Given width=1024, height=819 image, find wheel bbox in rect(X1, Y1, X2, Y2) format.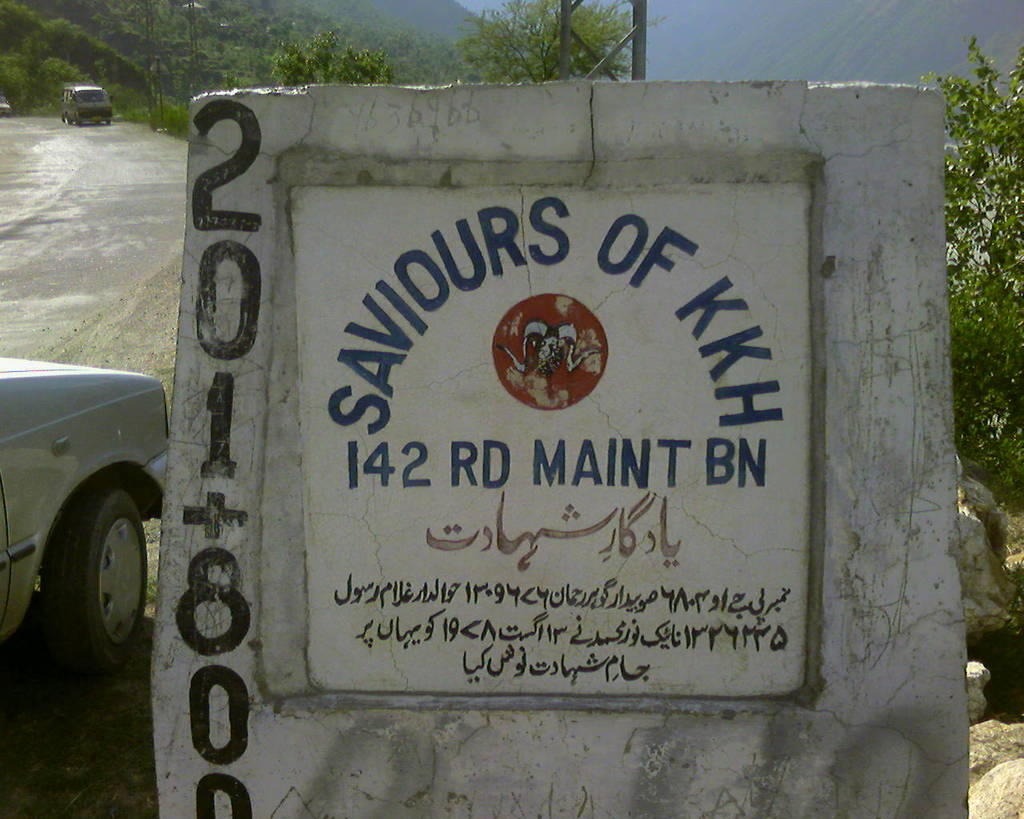
rect(105, 116, 114, 123).
